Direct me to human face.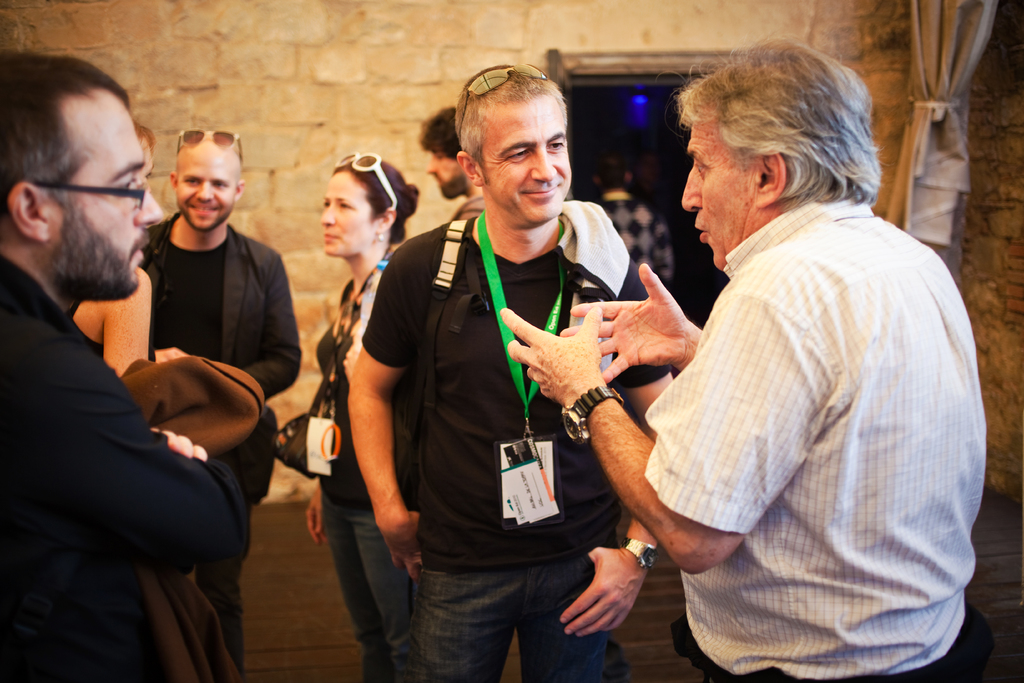
Direction: (319, 174, 374, 253).
